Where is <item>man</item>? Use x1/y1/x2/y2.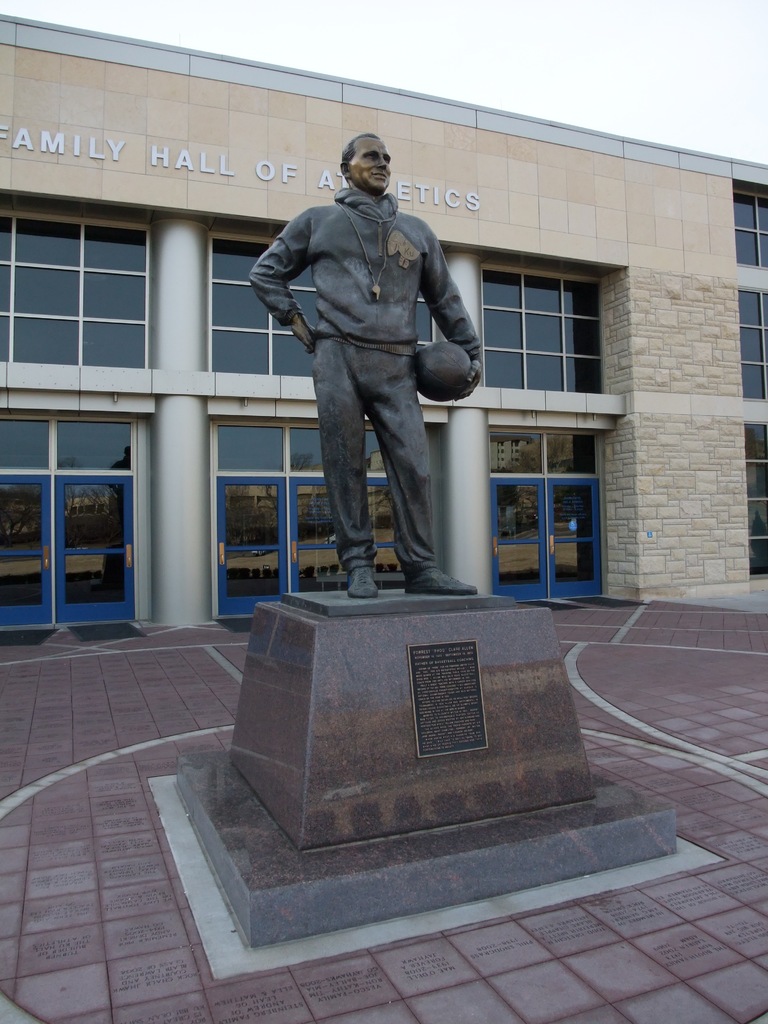
244/117/491/614.
